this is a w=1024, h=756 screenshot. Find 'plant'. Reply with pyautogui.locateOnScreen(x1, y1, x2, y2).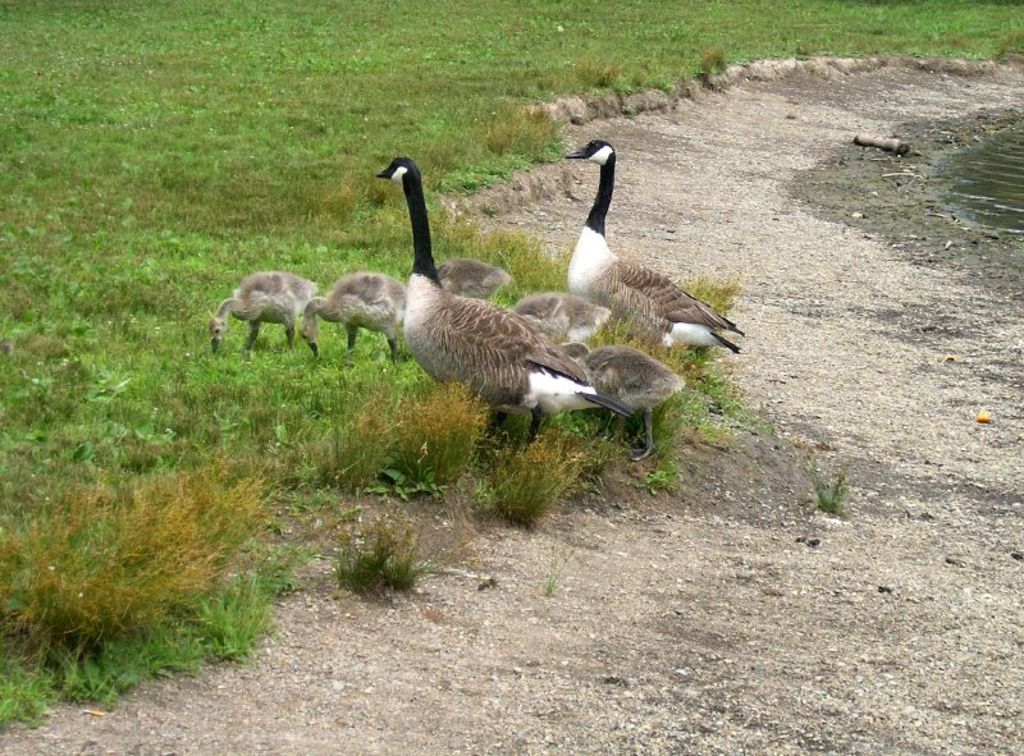
pyautogui.locateOnScreen(302, 397, 426, 504).
